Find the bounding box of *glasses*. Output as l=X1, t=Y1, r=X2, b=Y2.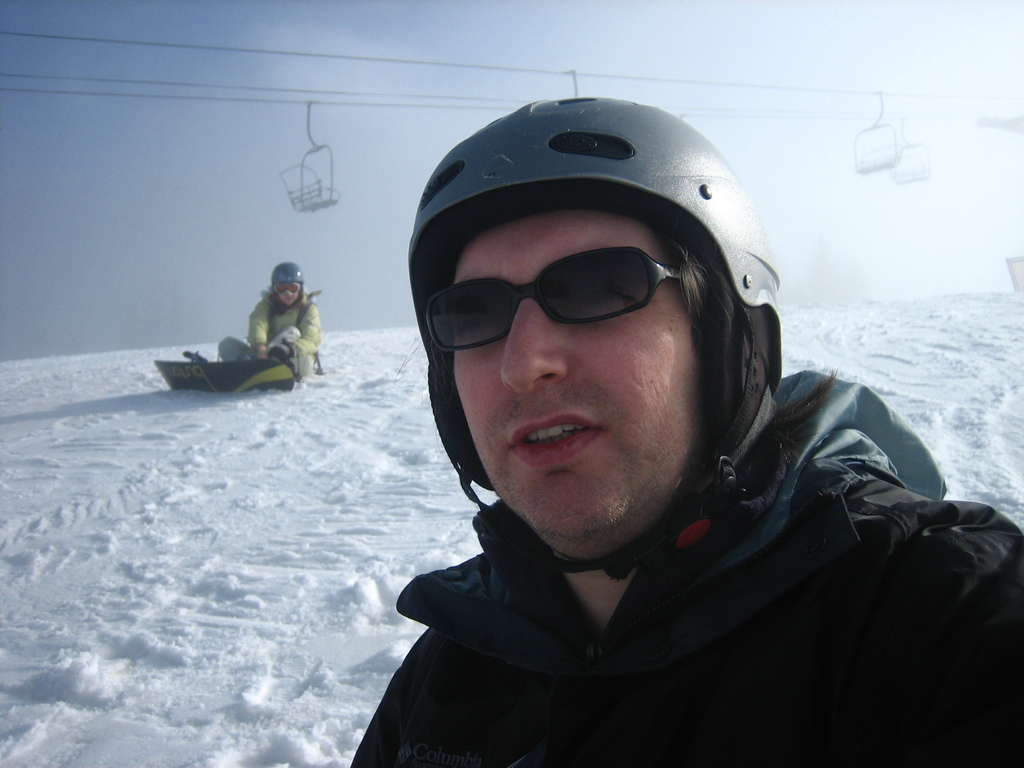
l=428, t=254, r=728, b=357.
